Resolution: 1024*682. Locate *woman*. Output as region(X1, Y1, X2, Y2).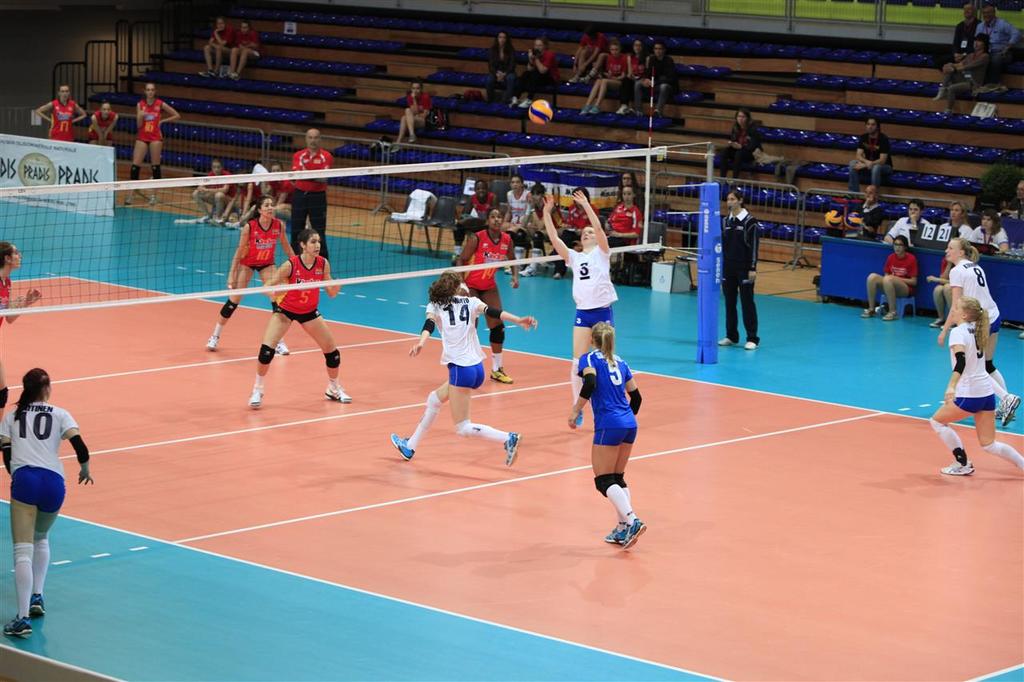
region(940, 200, 976, 247).
